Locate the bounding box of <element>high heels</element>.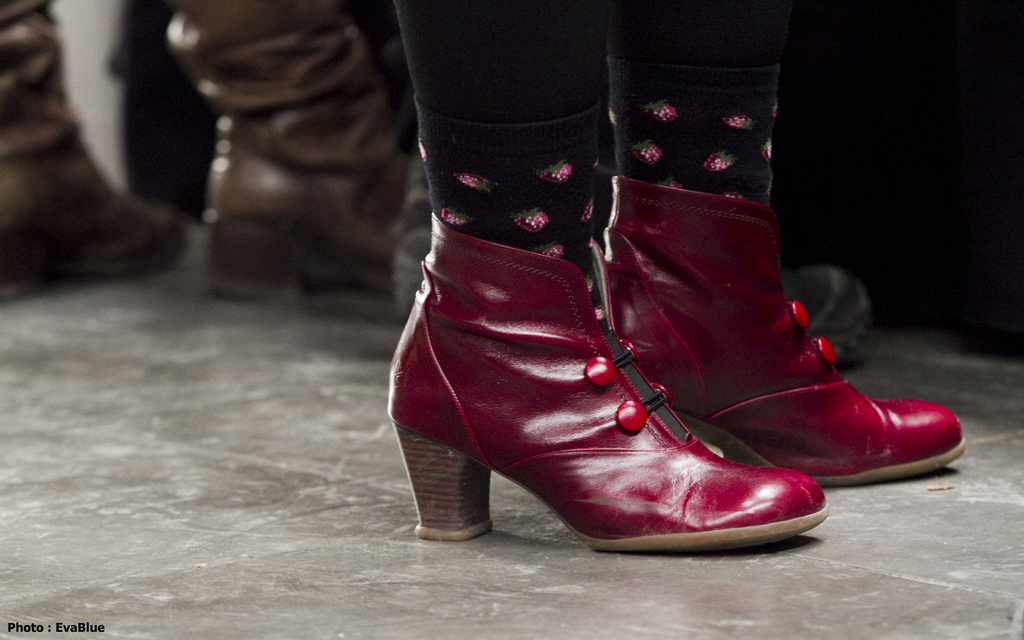
Bounding box: 606/167/971/486.
